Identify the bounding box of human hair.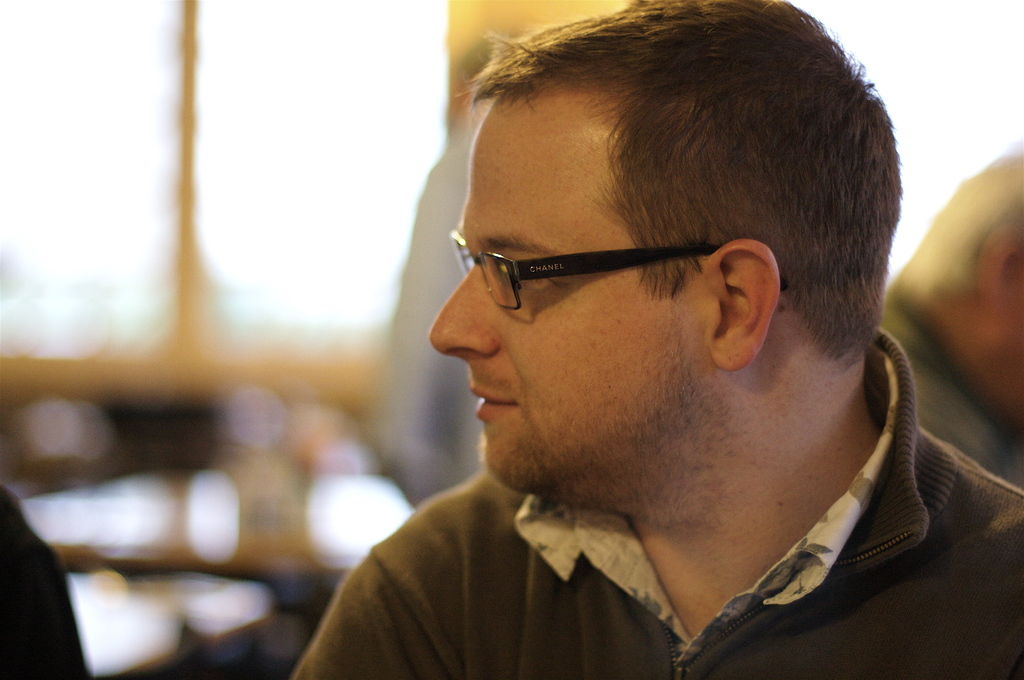
crop(447, 0, 917, 367).
